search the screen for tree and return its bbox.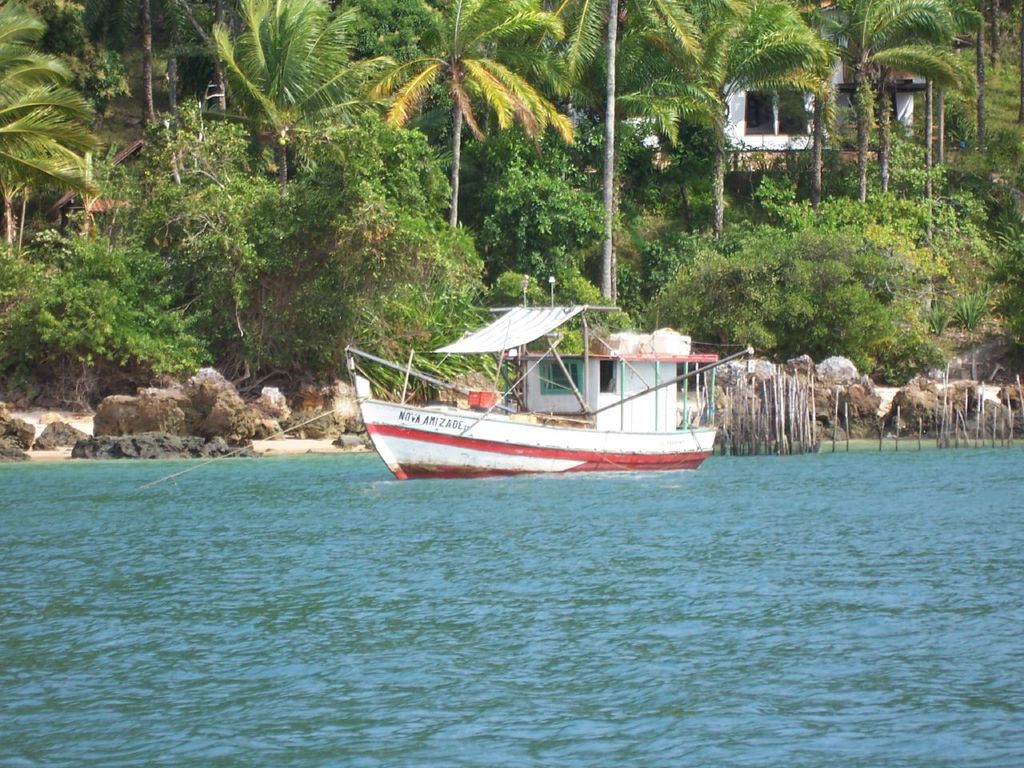
Found: BBox(0, 3, 122, 264).
